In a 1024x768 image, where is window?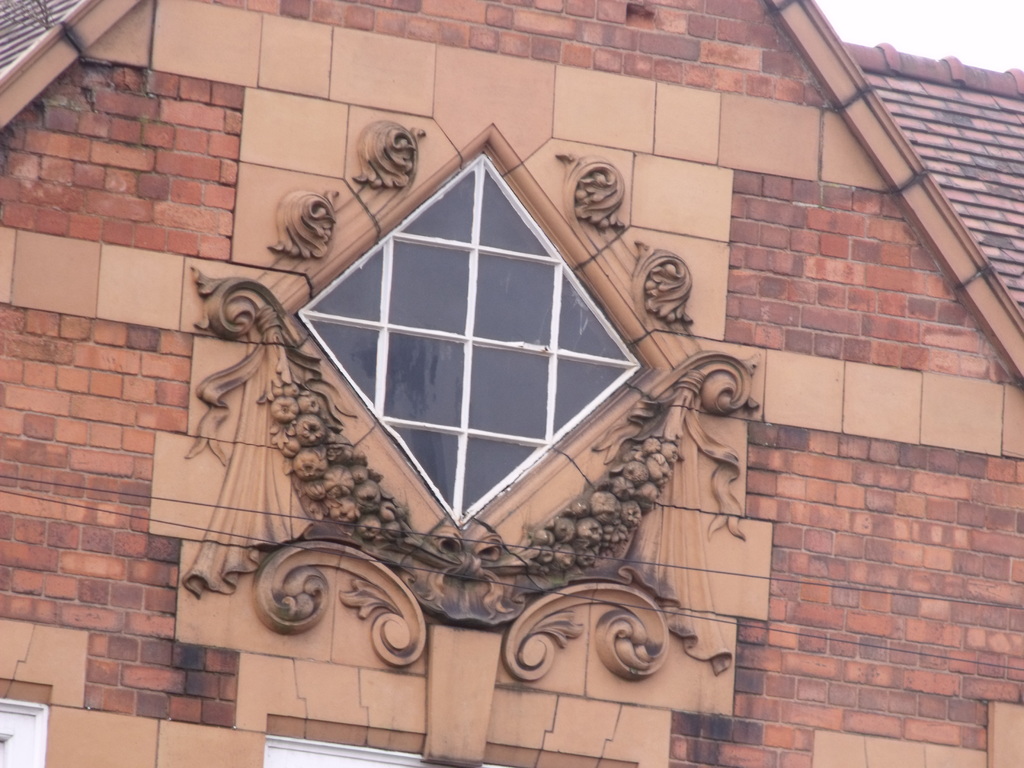
rect(287, 195, 648, 496).
